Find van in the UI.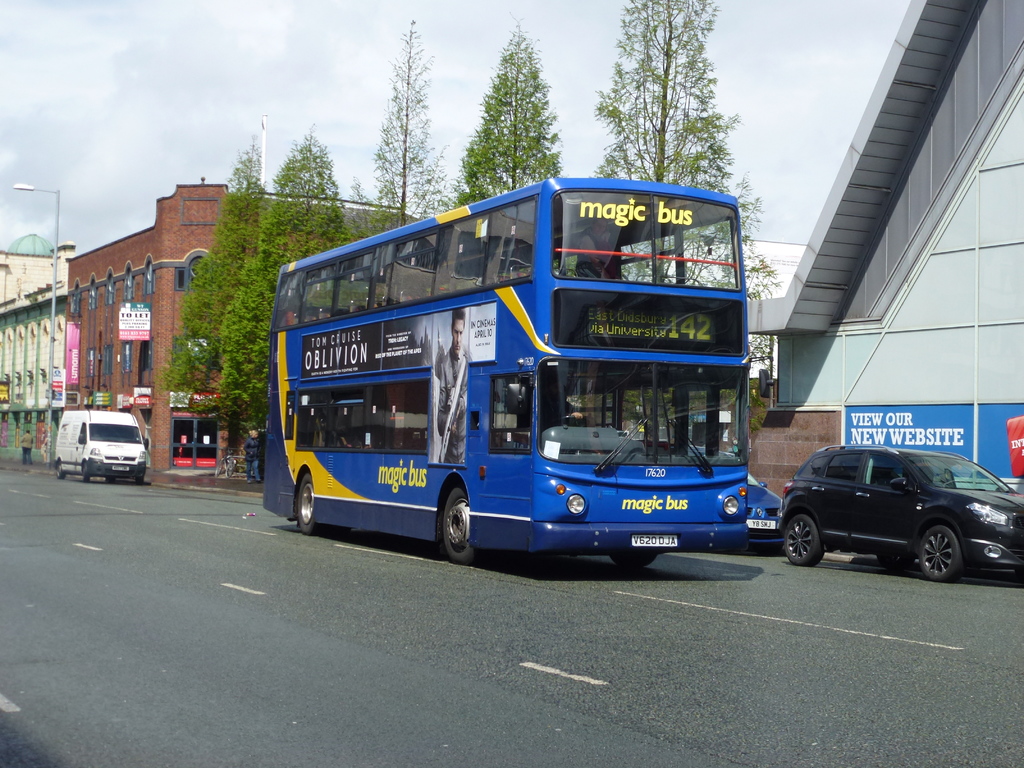
UI element at <box>54,406,150,483</box>.
